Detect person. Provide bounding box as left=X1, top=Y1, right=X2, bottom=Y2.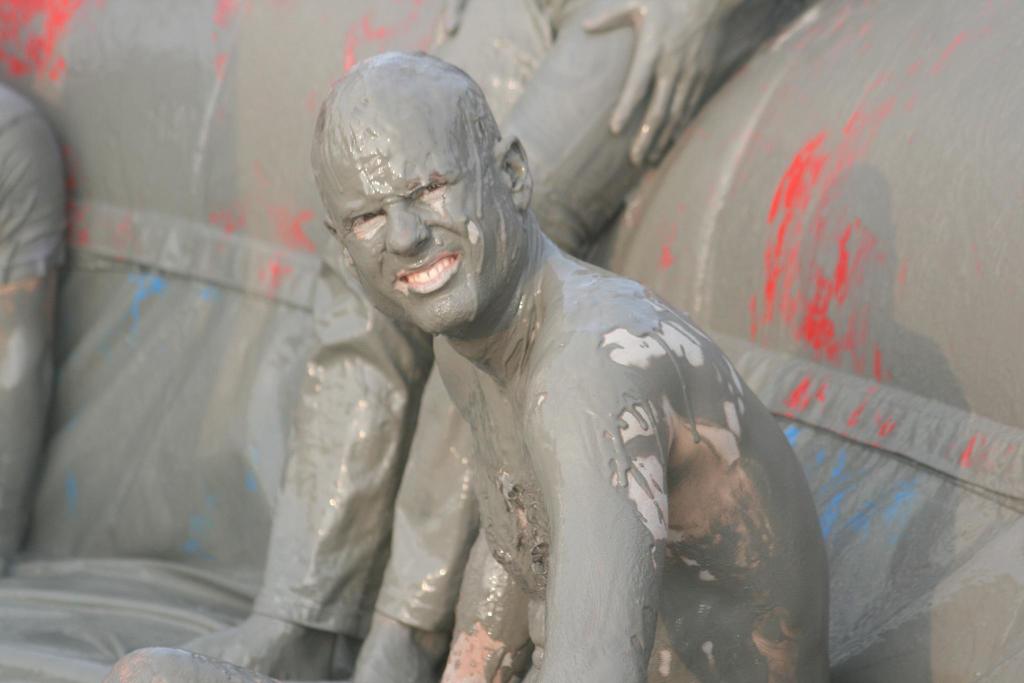
left=348, top=79, right=810, bottom=682.
